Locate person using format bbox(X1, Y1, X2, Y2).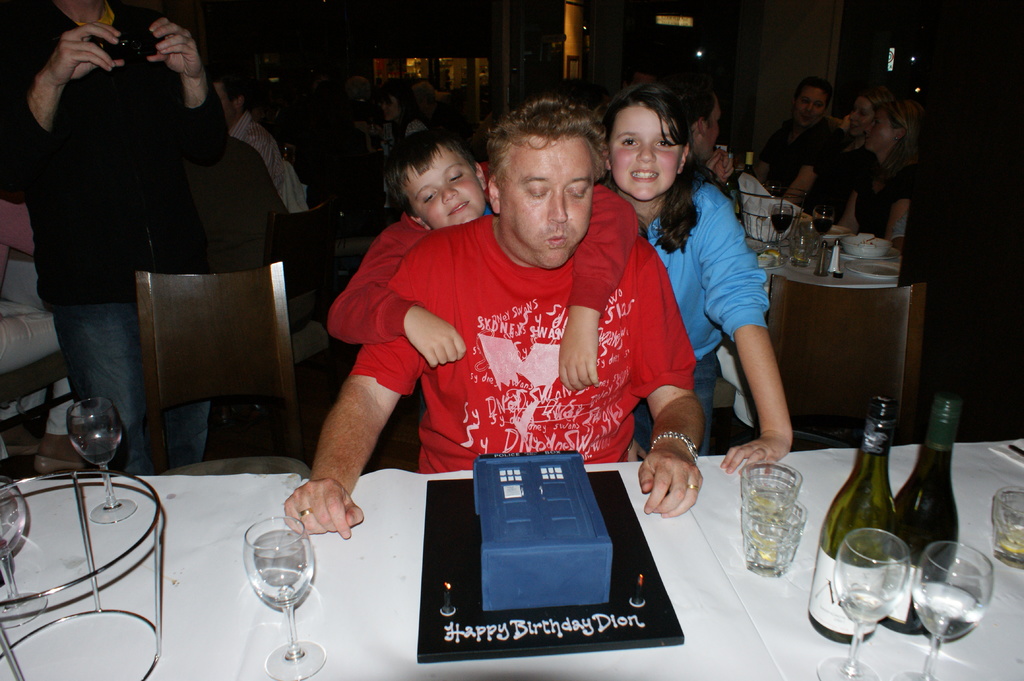
bbox(204, 62, 316, 223).
